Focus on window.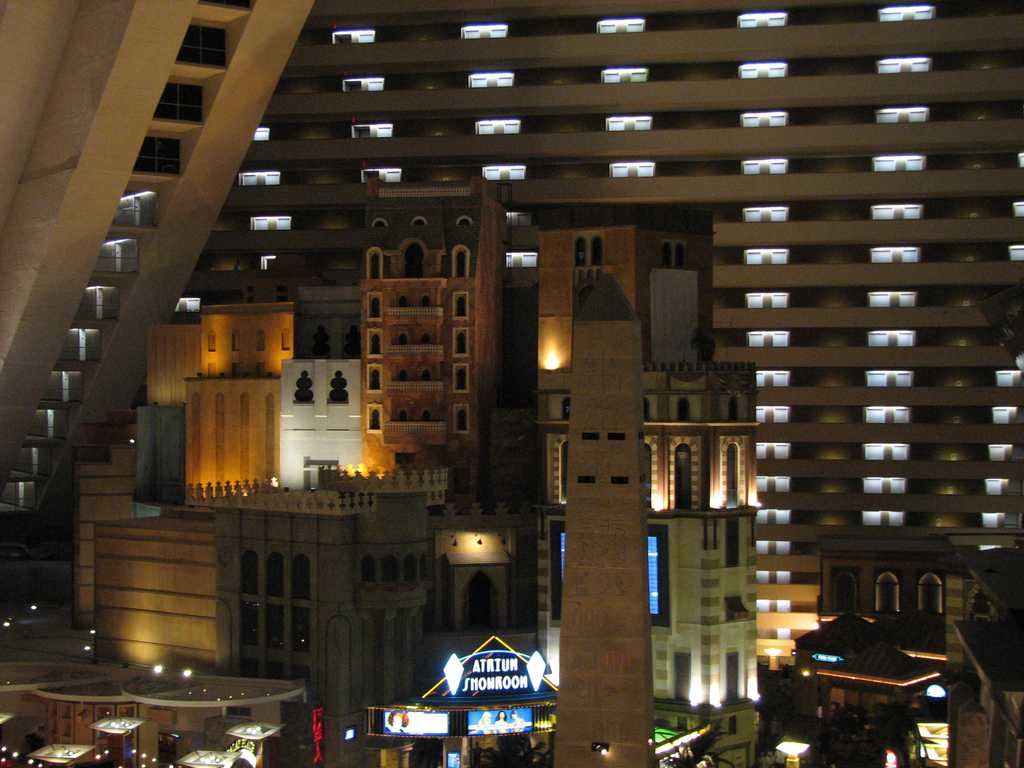
Focused at rect(655, 238, 685, 270).
